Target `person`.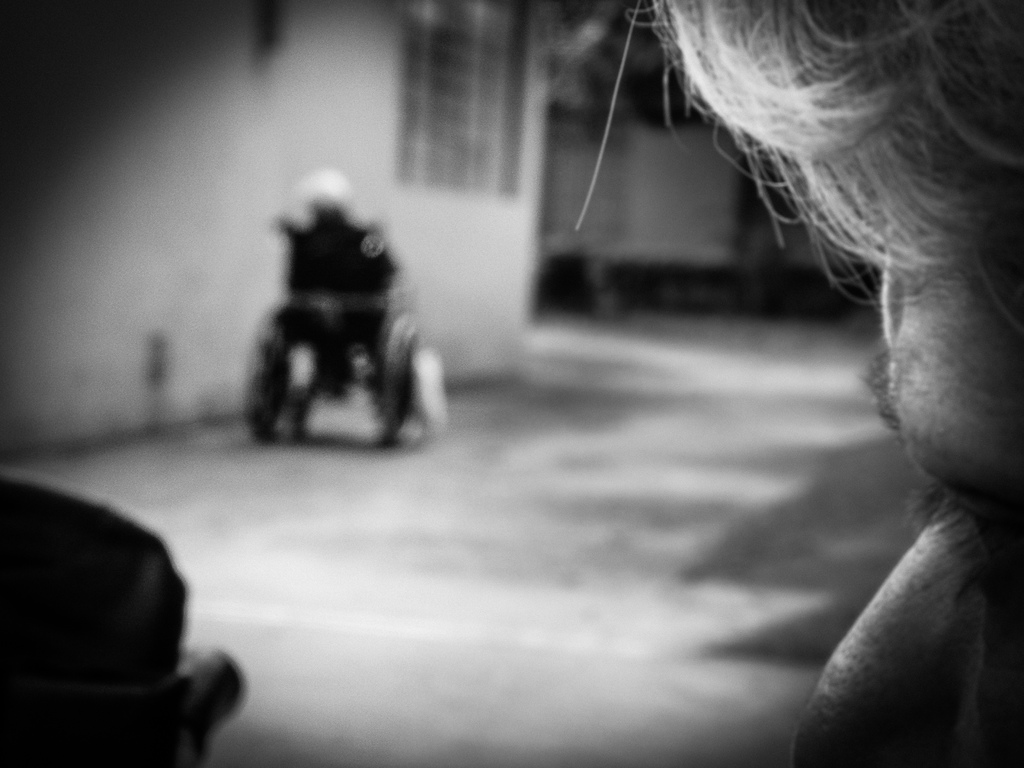
Target region: l=572, t=0, r=1023, b=767.
